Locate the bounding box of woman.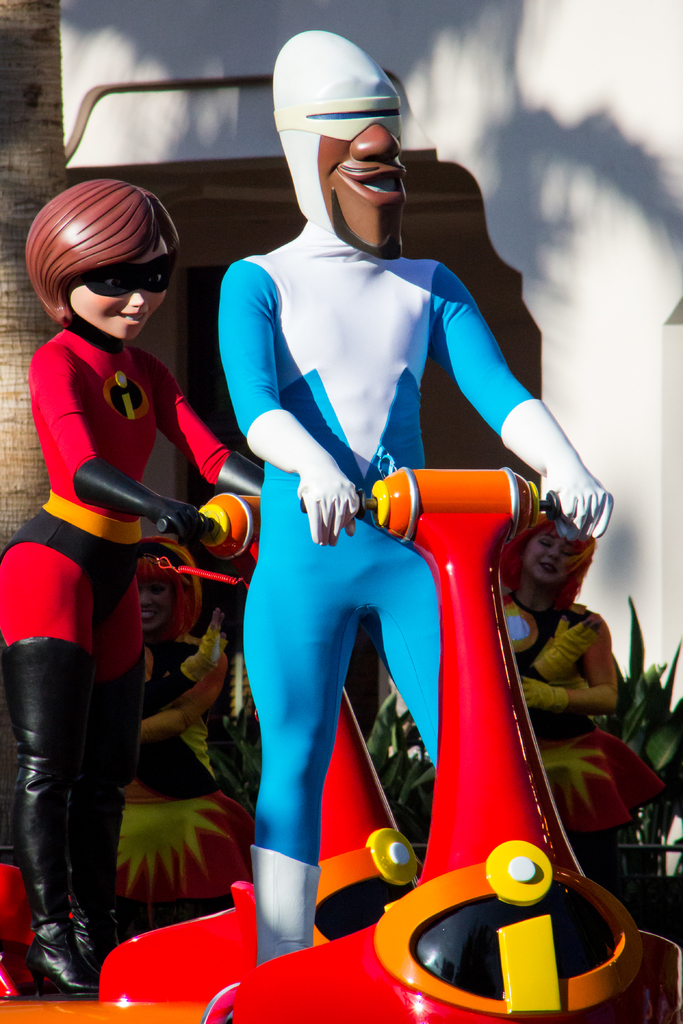
Bounding box: [left=491, top=507, right=656, bottom=886].
